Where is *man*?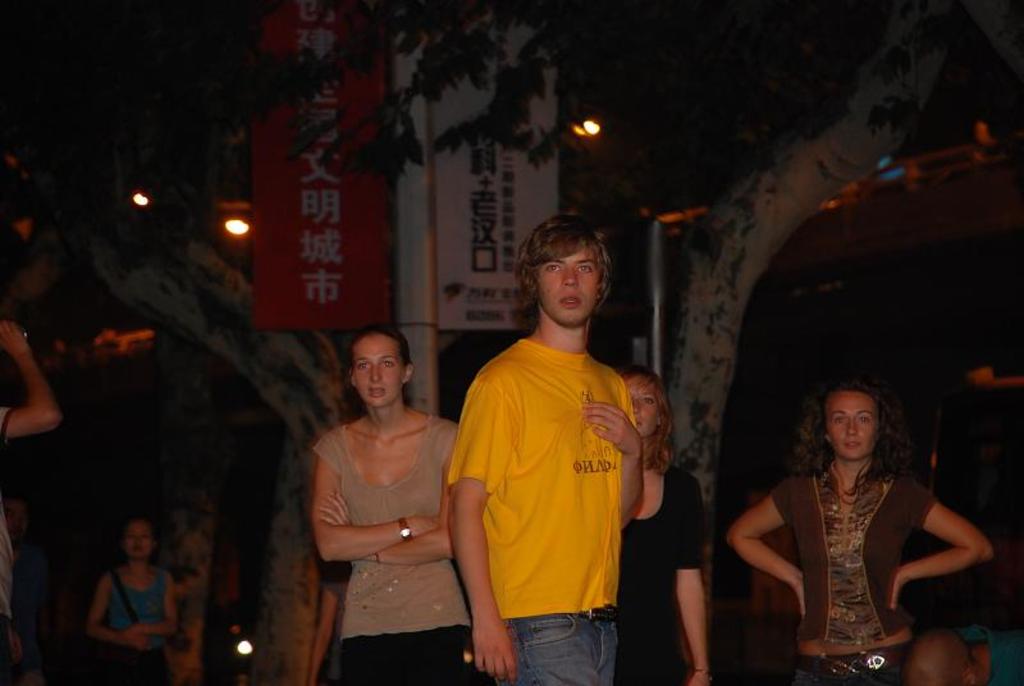
detection(442, 207, 673, 685).
